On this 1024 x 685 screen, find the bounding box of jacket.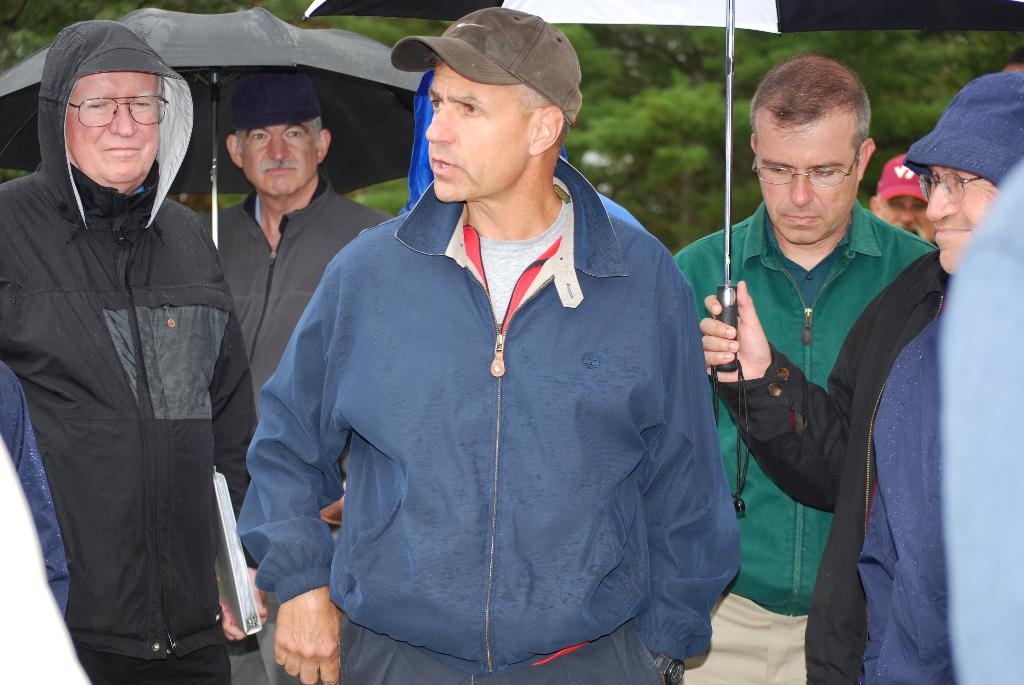
Bounding box: [0, 15, 262, 668].
